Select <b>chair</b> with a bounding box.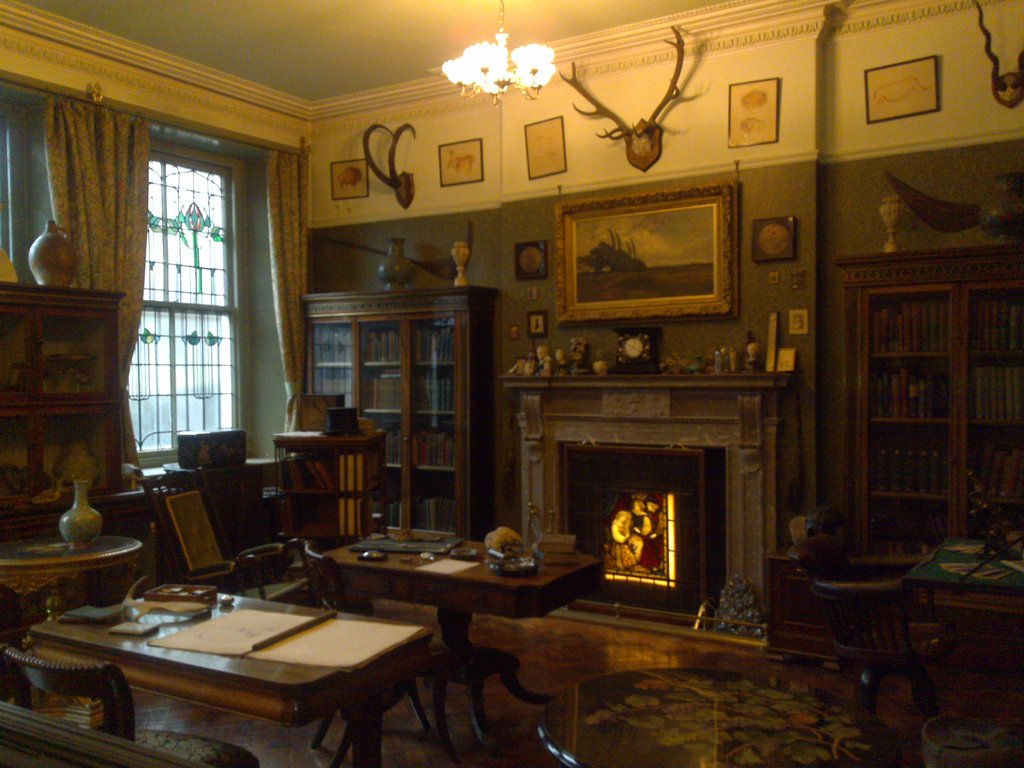
<bbox>1, 647, 255, 767</bbox>.
